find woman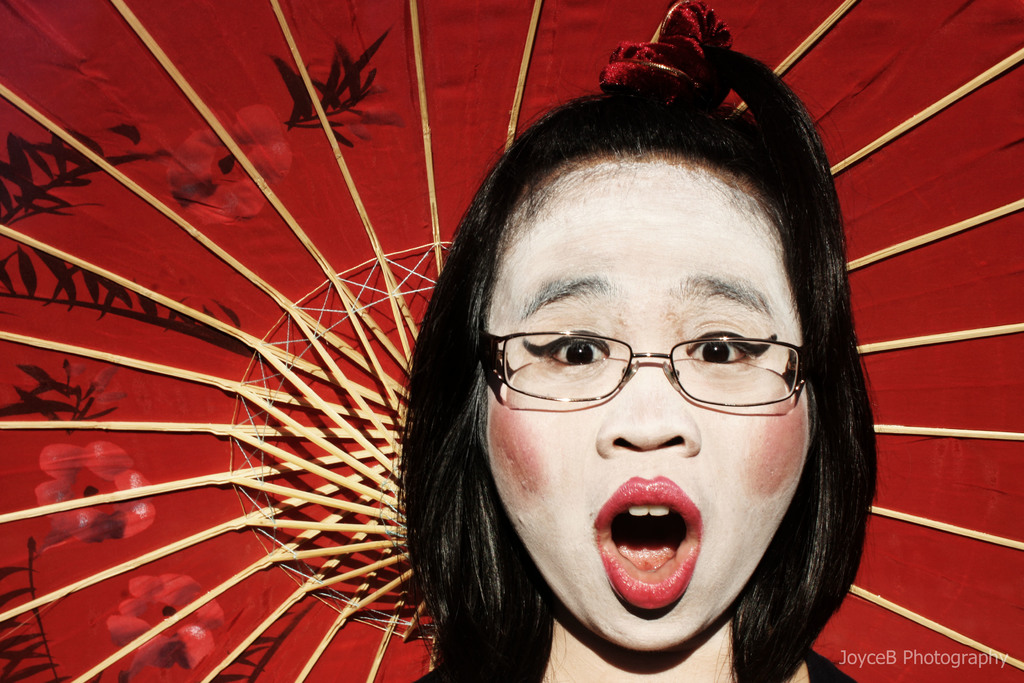
380 0 875 682
